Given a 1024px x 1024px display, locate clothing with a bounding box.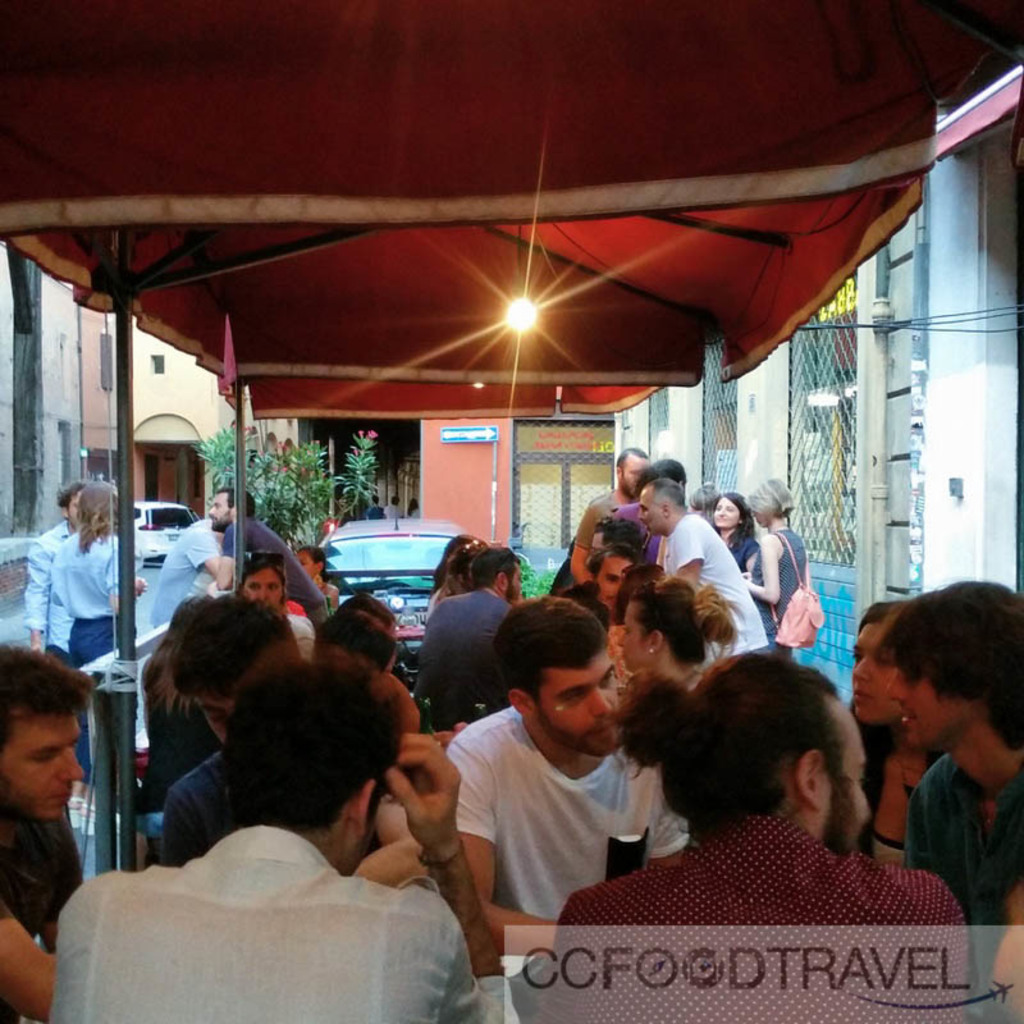
Located: (753, 527, 805, 649).
